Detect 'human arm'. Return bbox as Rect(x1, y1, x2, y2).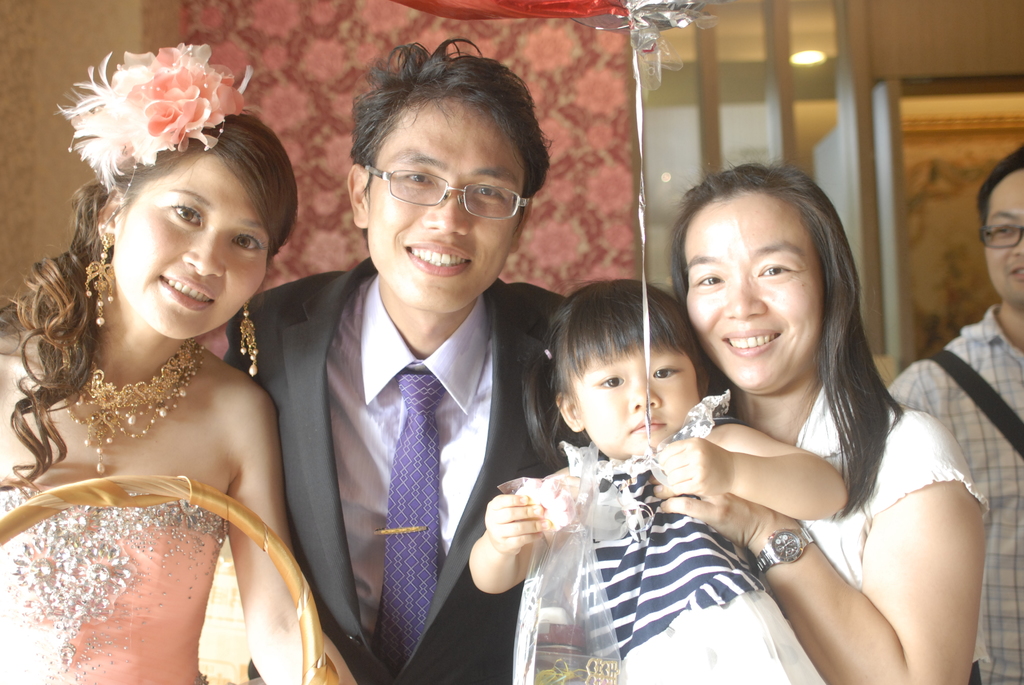
Rect(209, 350, 381, 684).
